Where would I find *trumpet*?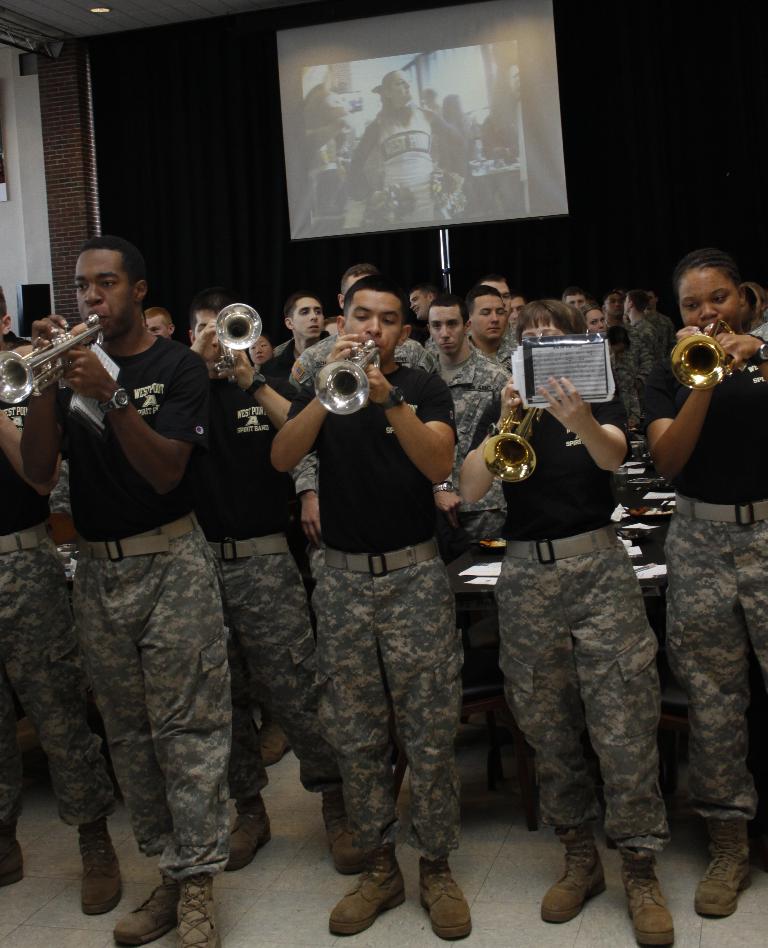
At [x1=315, y1=337, x2=381, y2=418].
